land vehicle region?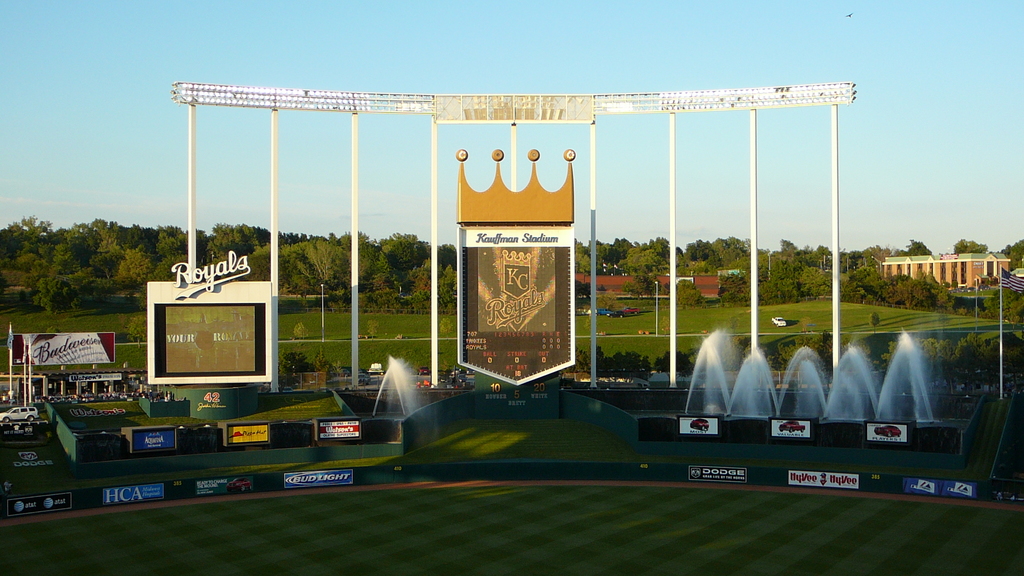
crop(357, 372, 372, 387)
